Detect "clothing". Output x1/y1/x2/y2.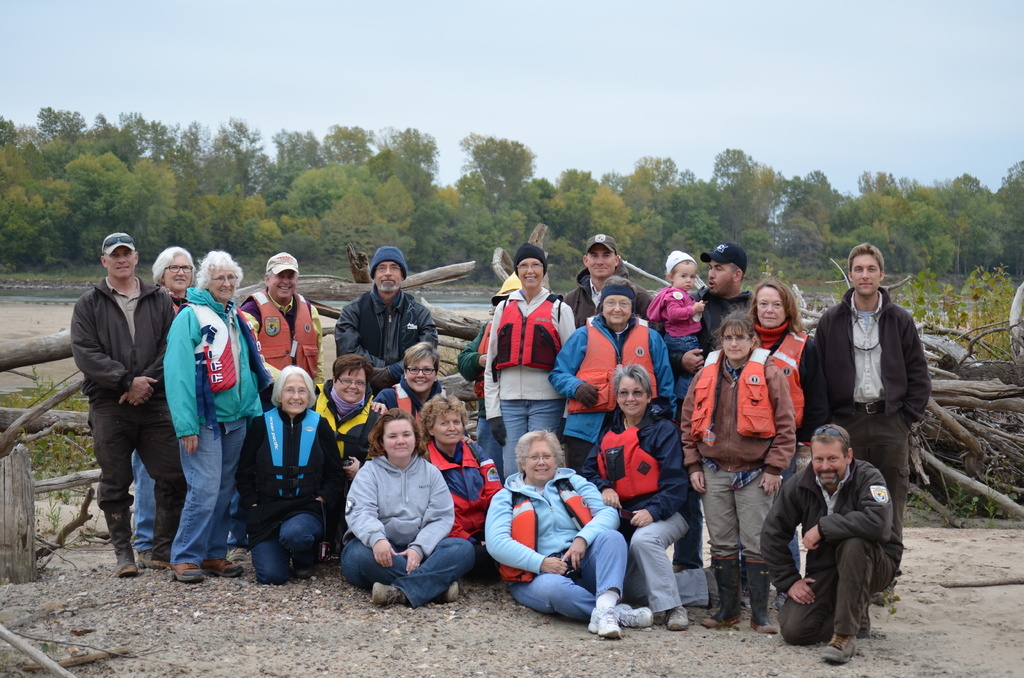
333/289/435/391.
